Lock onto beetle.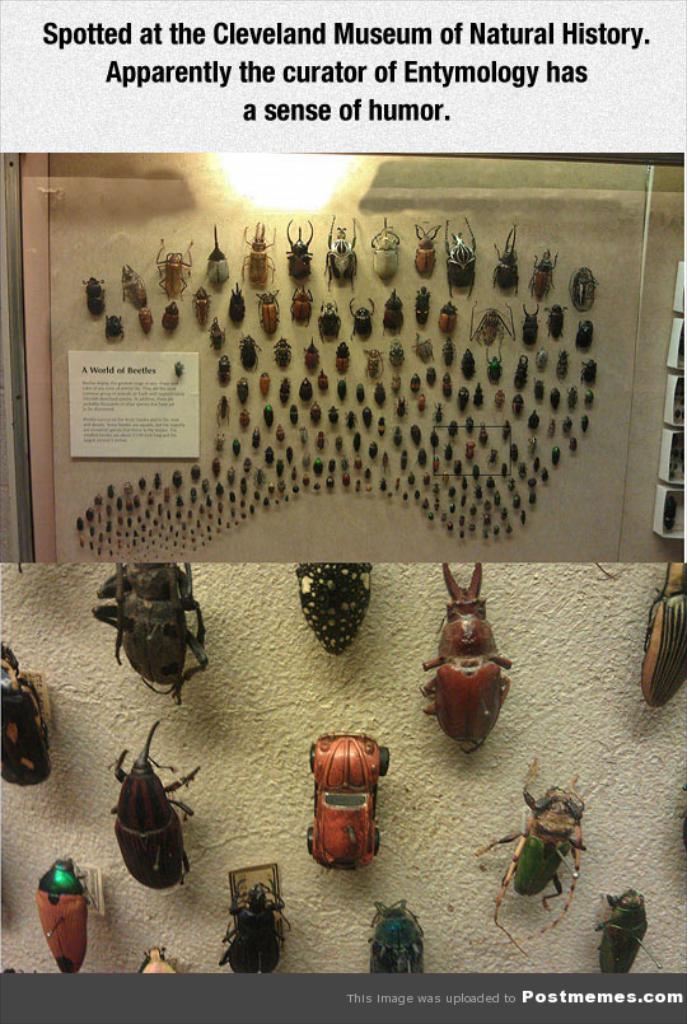
Locked: locate(467, 766, 588, 955).
